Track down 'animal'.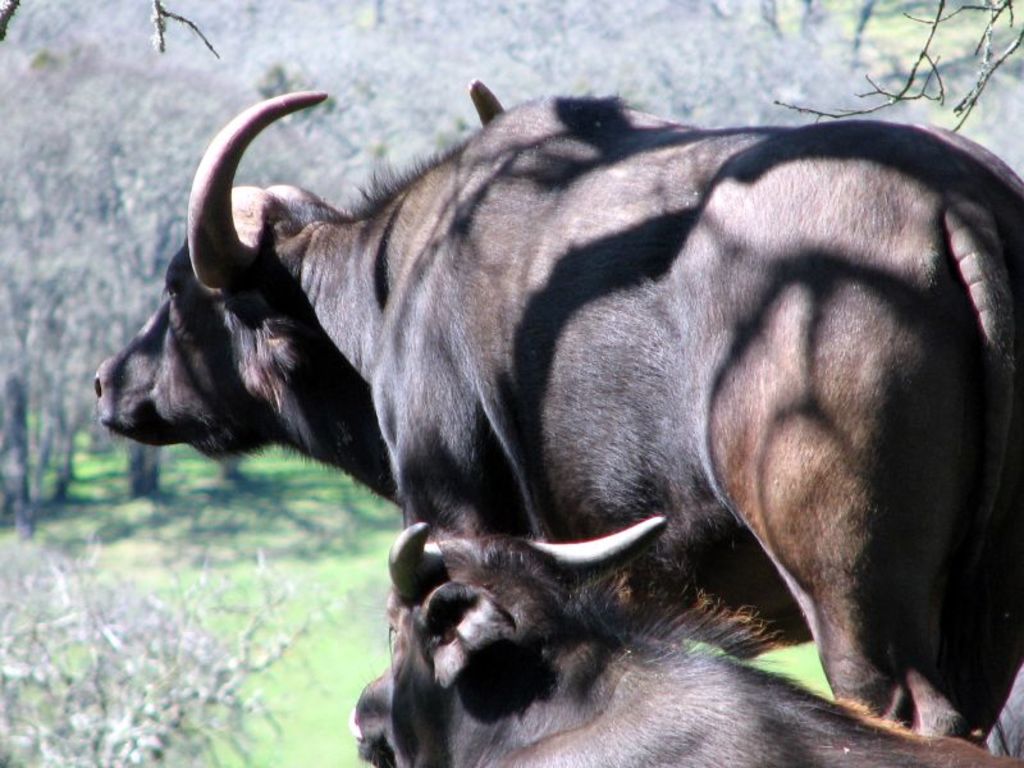
Tracked to [93,77,1023,746].
